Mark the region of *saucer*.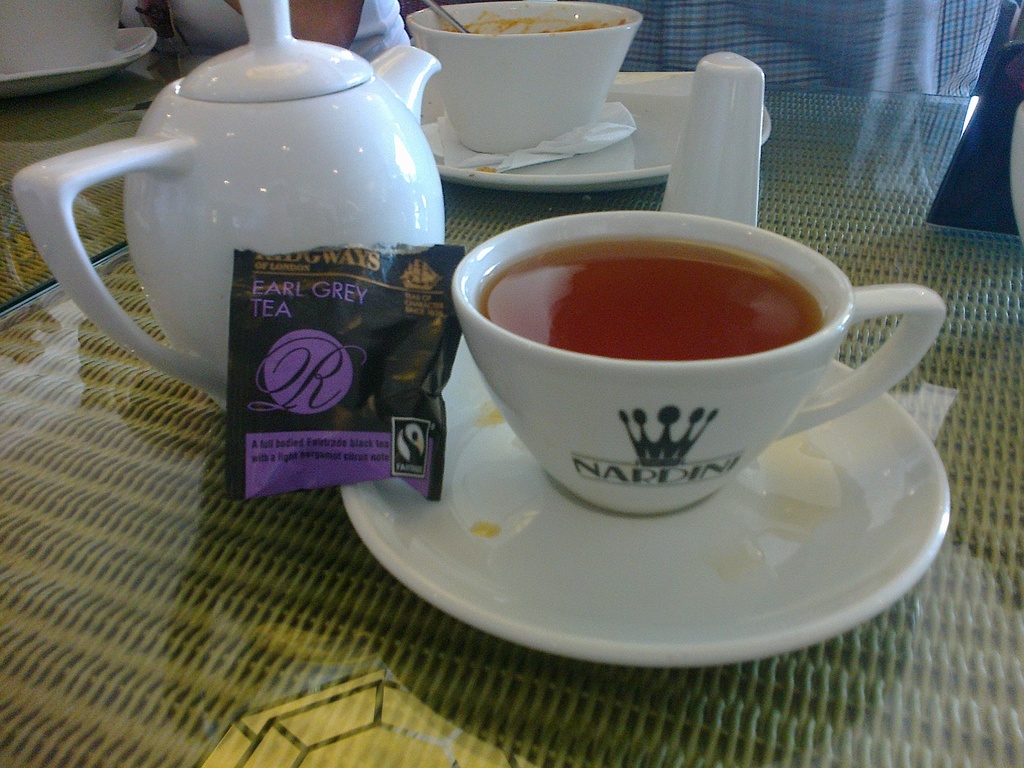
Region: (x1=337, y1=336, x2=953, y2=668).
